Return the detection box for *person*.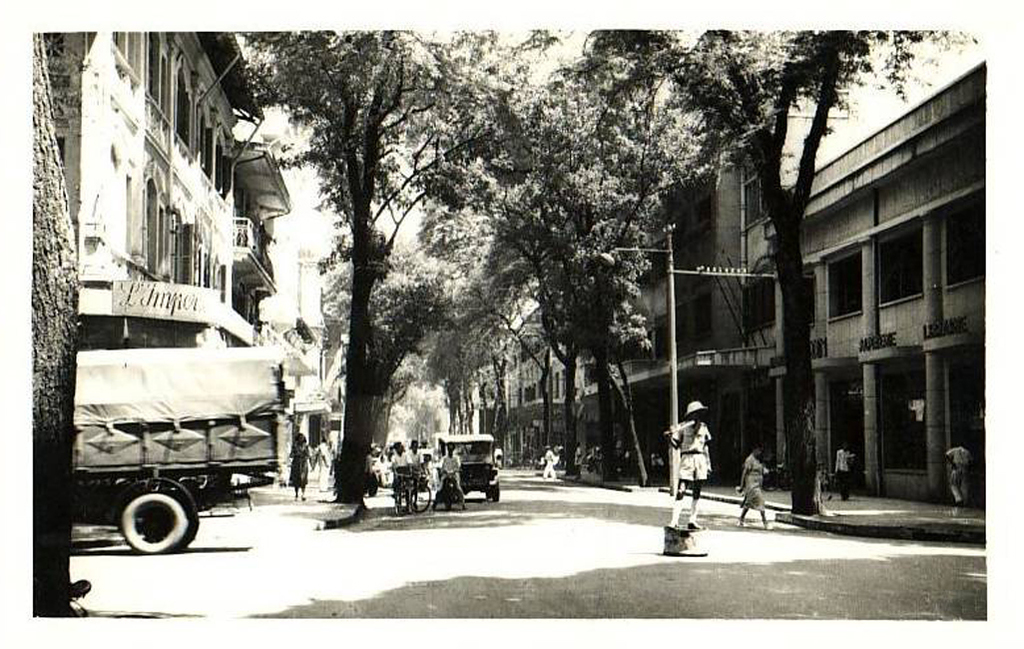
831, 450, 851, 493.
